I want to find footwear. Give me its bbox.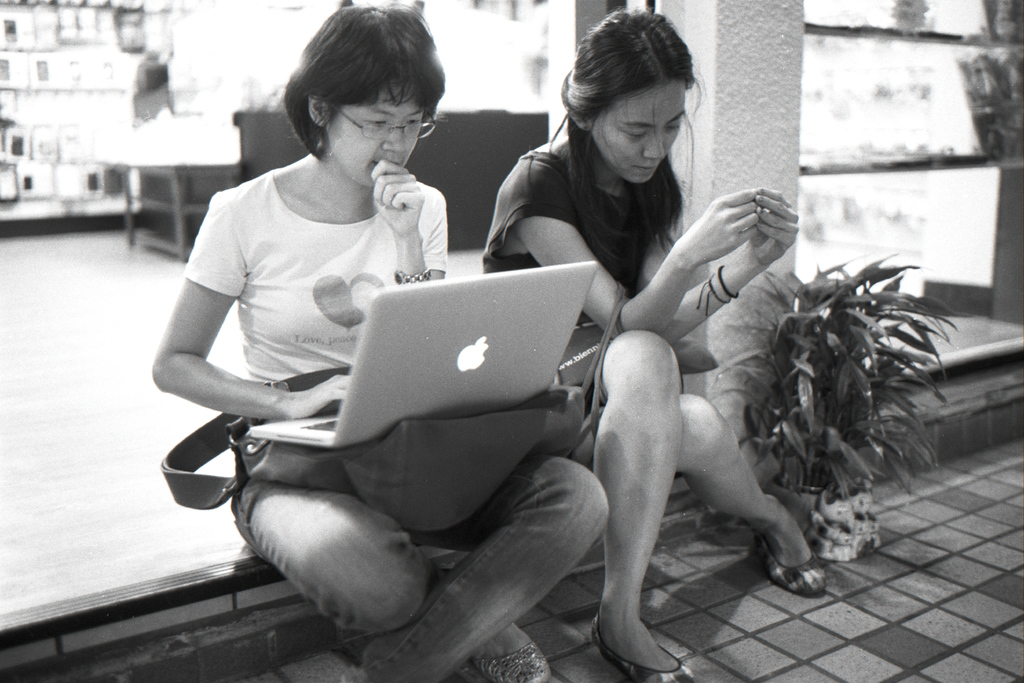
Rect(483, 639, 555, 682).
